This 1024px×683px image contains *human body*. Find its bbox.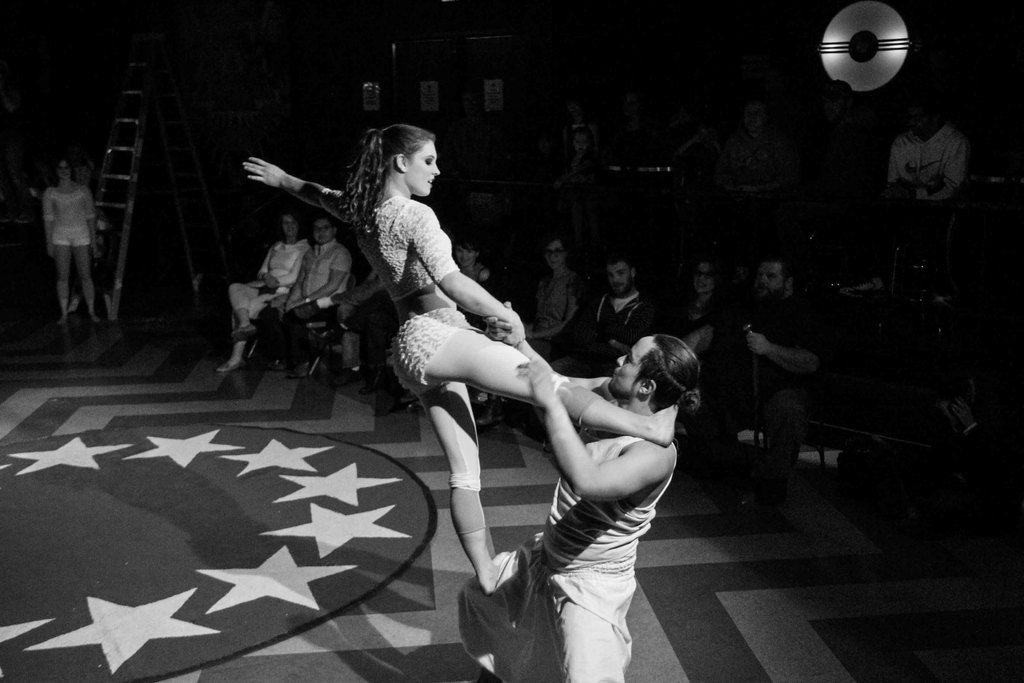
[x1=883, y1=84, x2=969, y2=201].
